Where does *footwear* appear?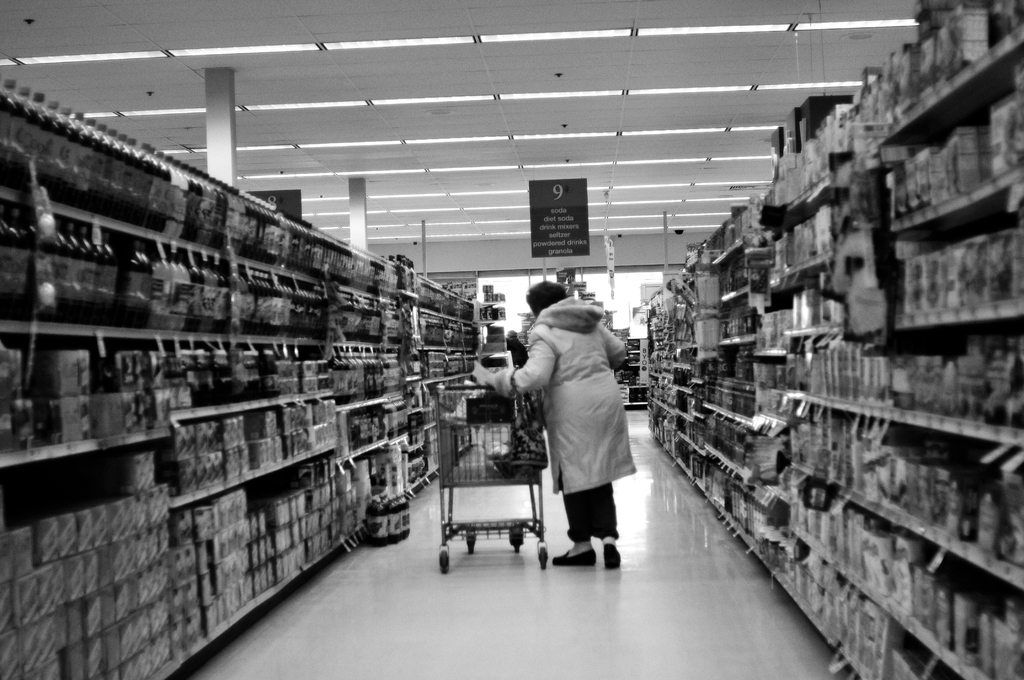
Appears at select_region(601, 539, 621, 571).
